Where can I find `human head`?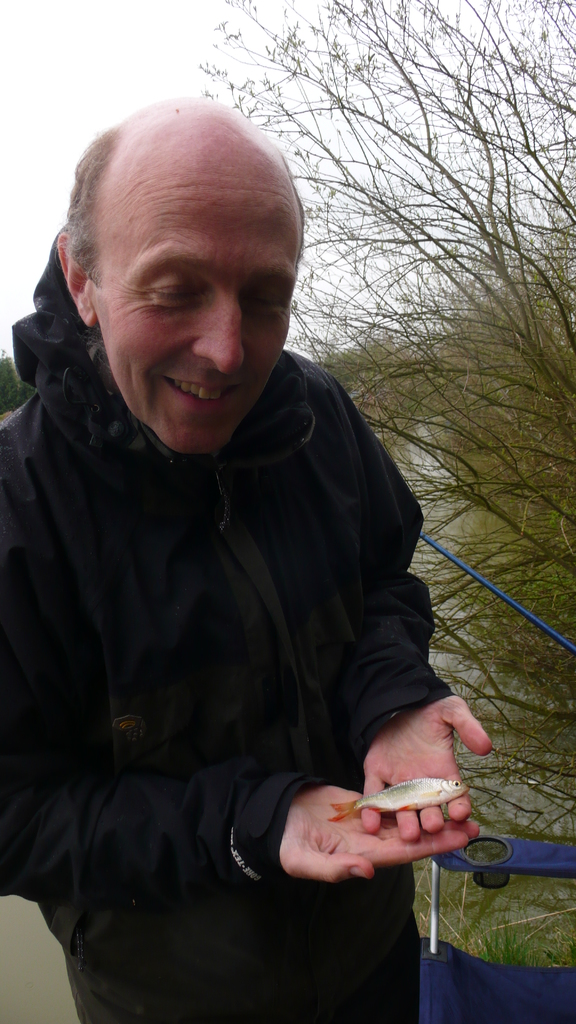
You can find it at x1=35, y1=83, x2=301, y2=431.
